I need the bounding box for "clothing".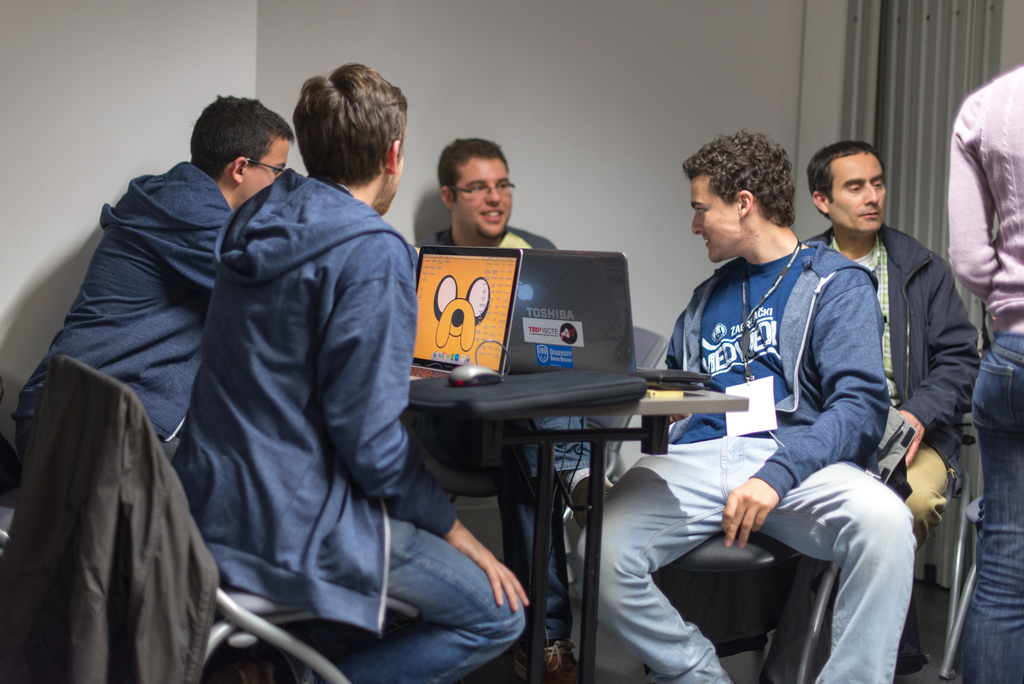
Here it is: 170, 163, 459, 636.
